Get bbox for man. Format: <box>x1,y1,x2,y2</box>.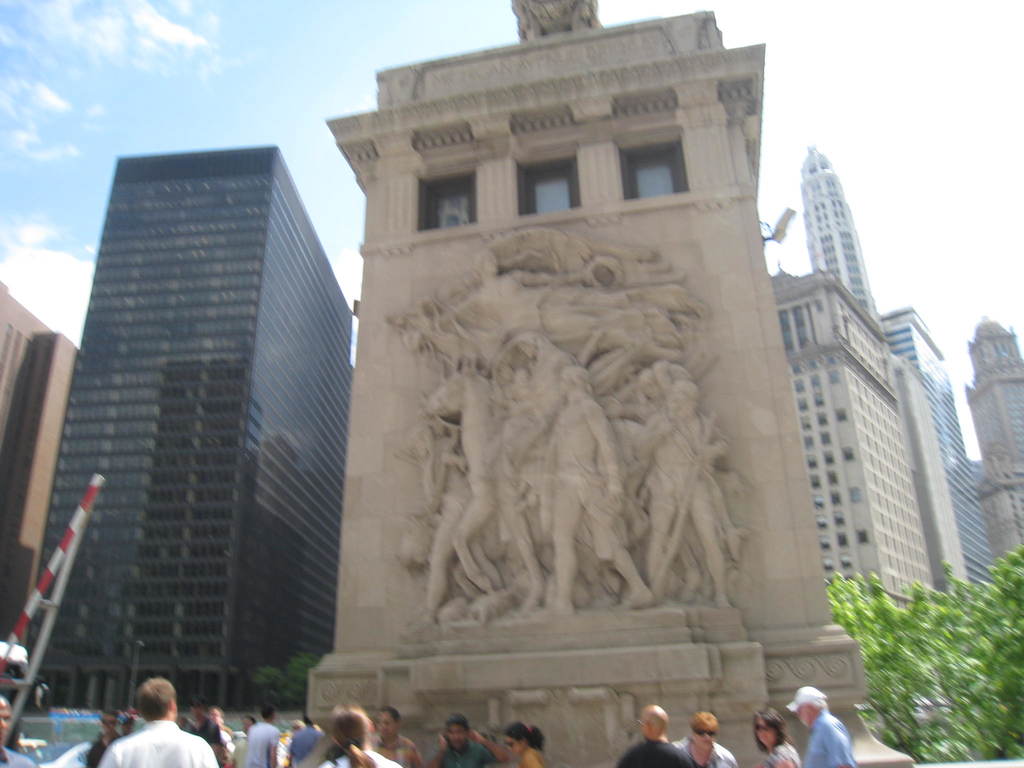
<box>0,696,39,767</box>.
